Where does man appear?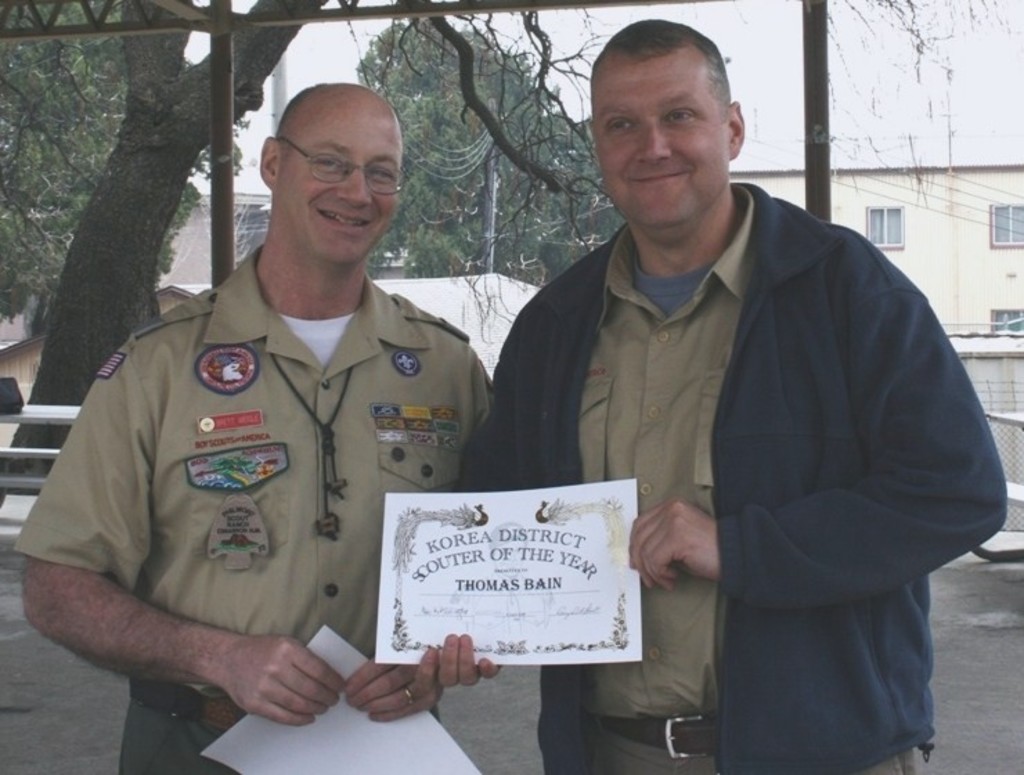
Appears at [left=14, top=72, right=500, bottom=774].
